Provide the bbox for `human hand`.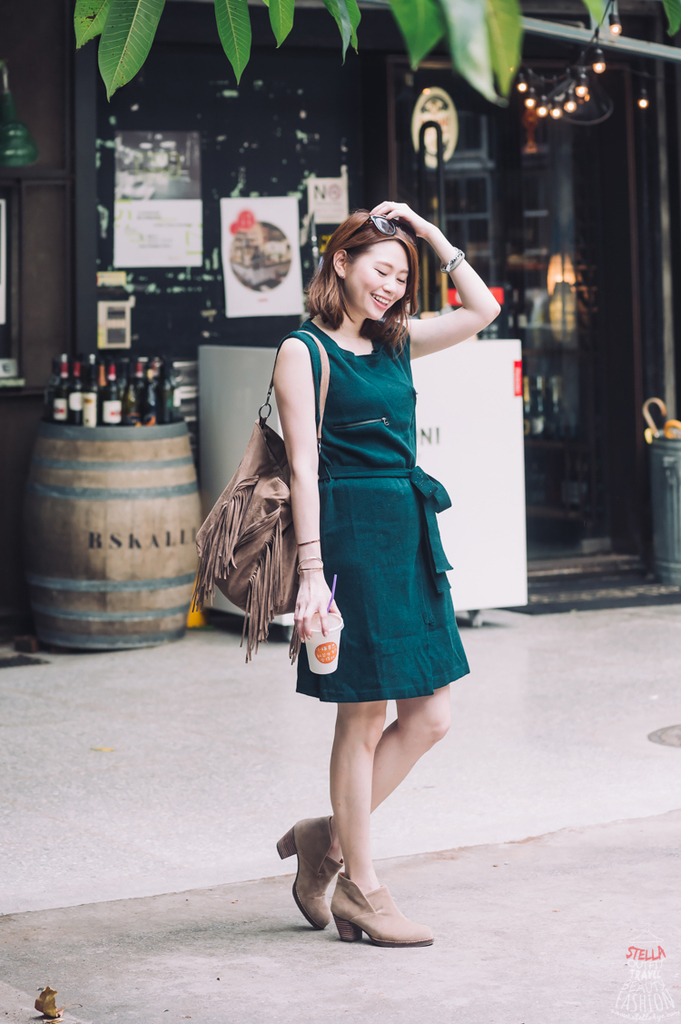
[x1=368, y1=199, x2=437, y2=238].
